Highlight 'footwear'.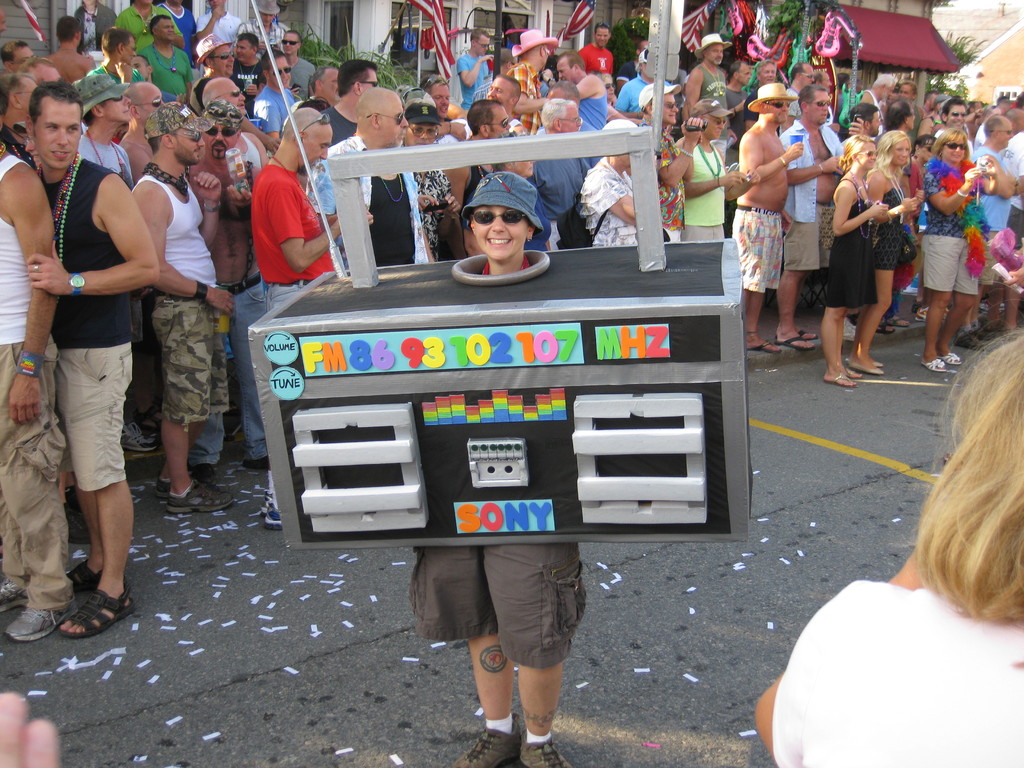
Highlighted region: <region>63, 504, 90, 550</region>.
